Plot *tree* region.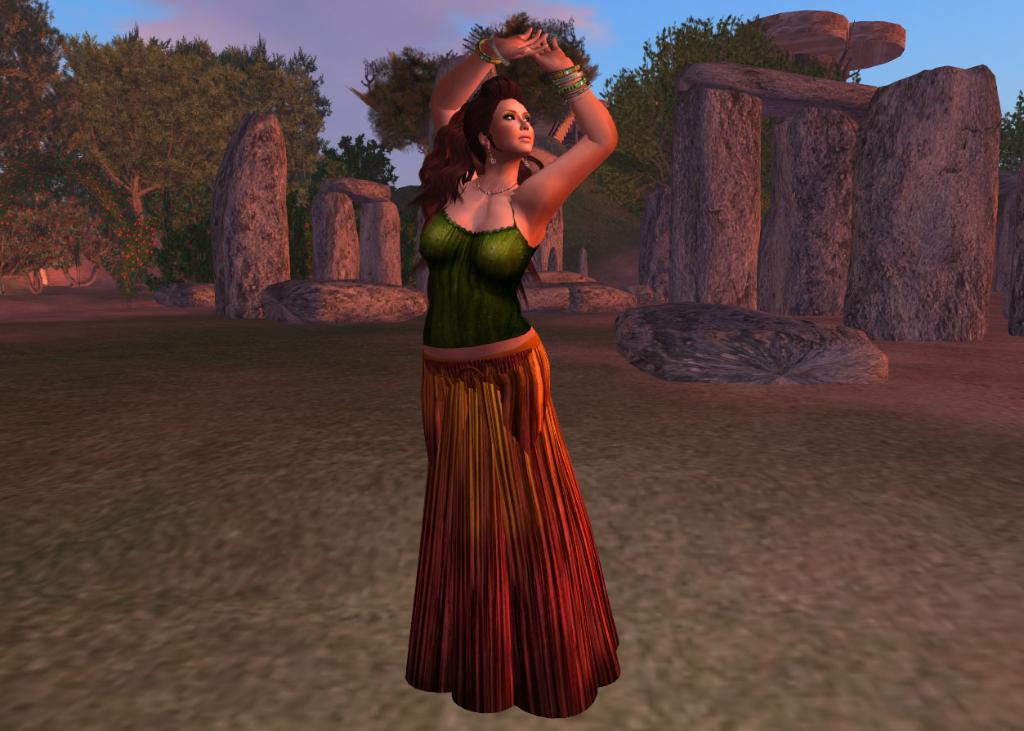
Plotted at {"x1": 338, "y1": 10, "x2": 608, "y2": 160}.
